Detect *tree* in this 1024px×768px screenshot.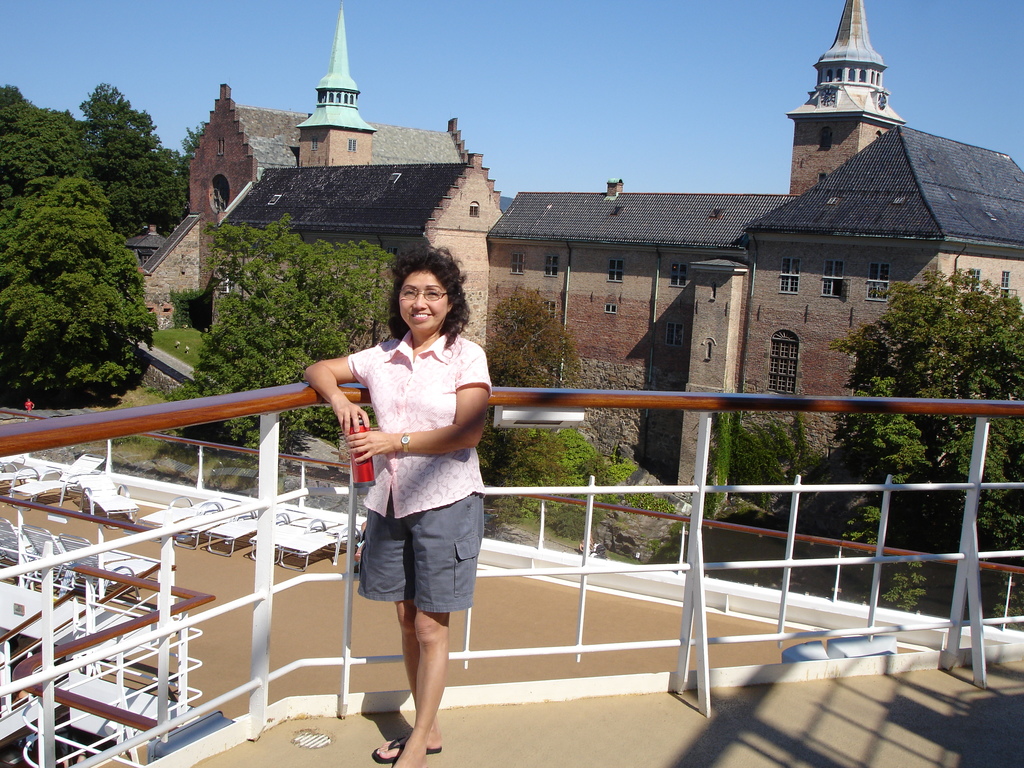
Detection: <bbox>181, 229, 401, 442</bbox>.
